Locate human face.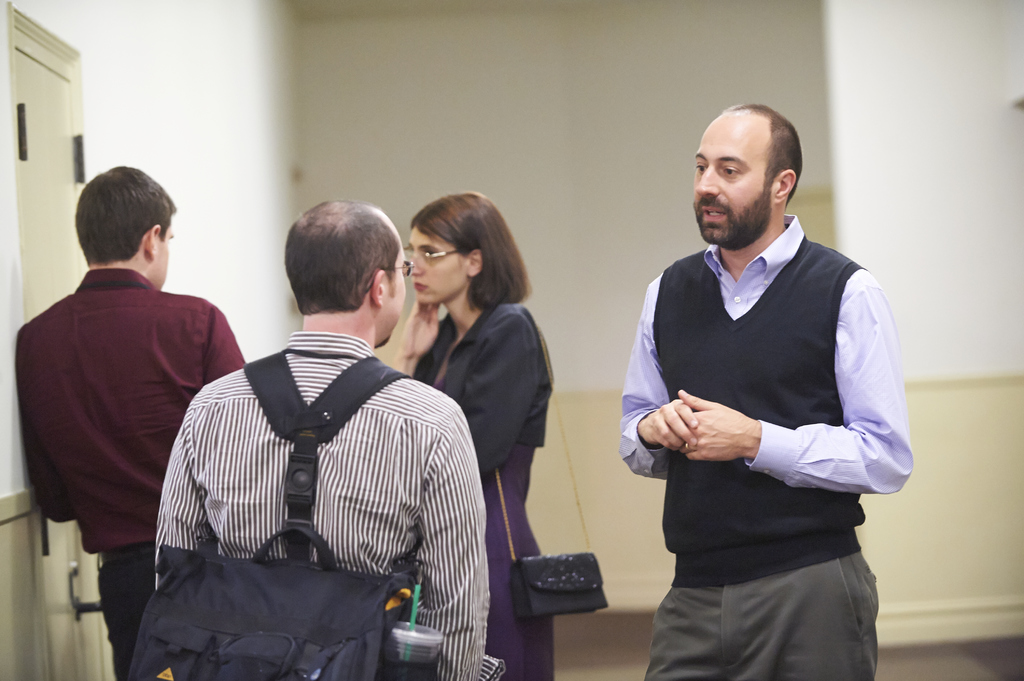
Bounding box: 691, 107, 770, 243.
